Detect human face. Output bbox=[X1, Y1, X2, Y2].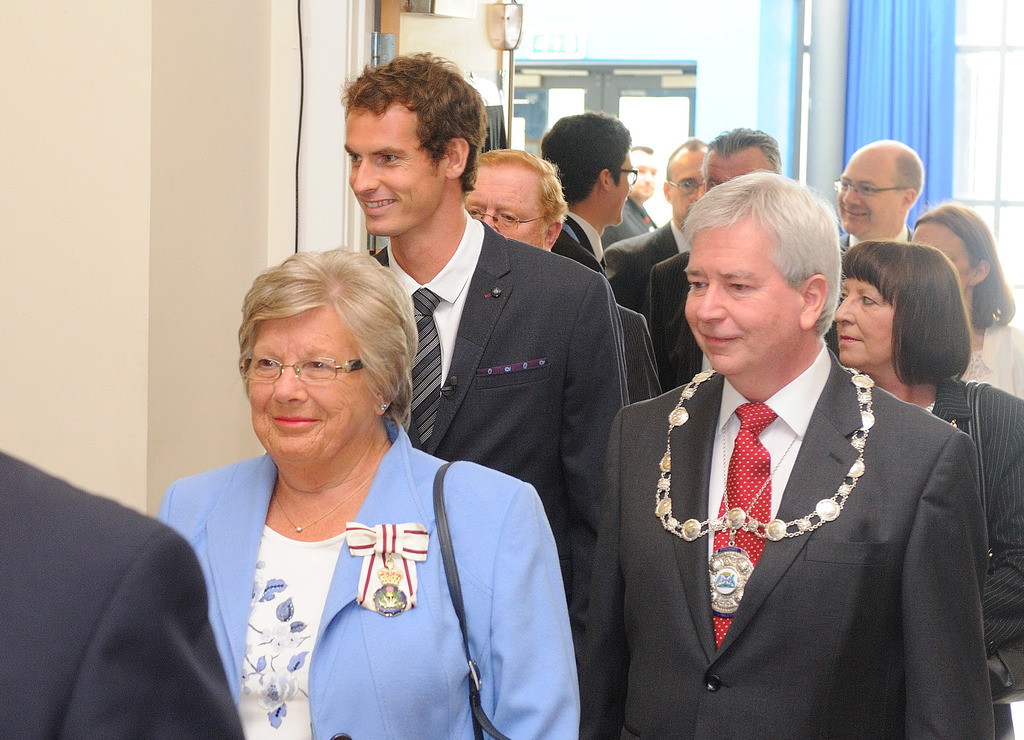
bbox=[670, 147, 705, 228].
